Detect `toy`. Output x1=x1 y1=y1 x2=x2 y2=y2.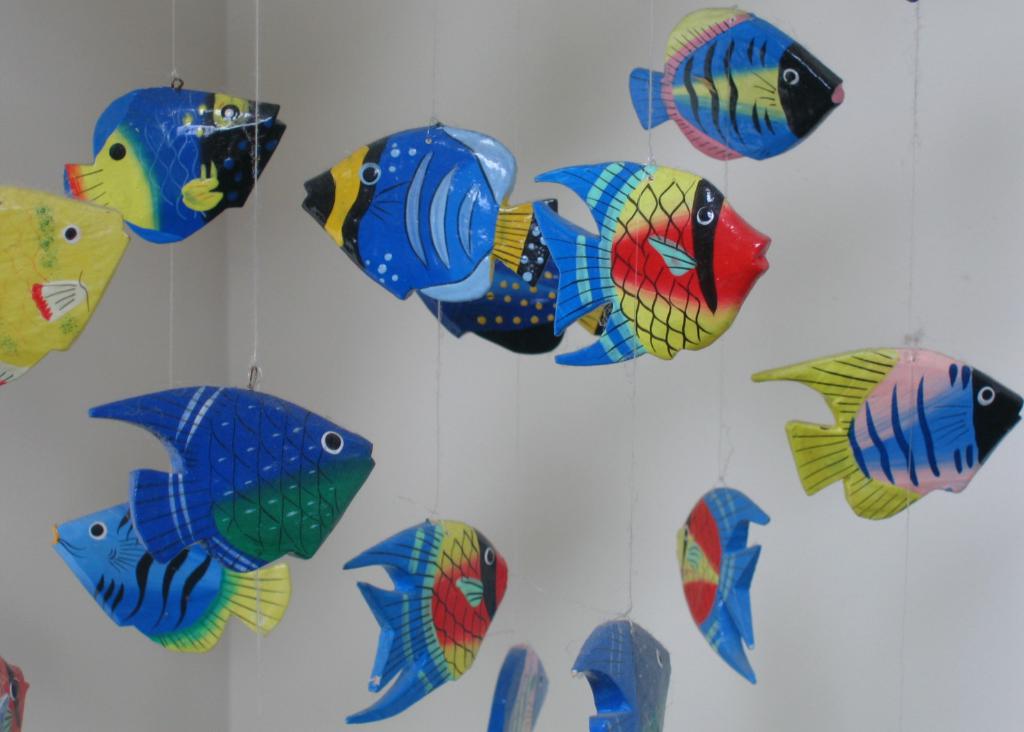
x1=414 y1=255 x2=573 y2=360.
